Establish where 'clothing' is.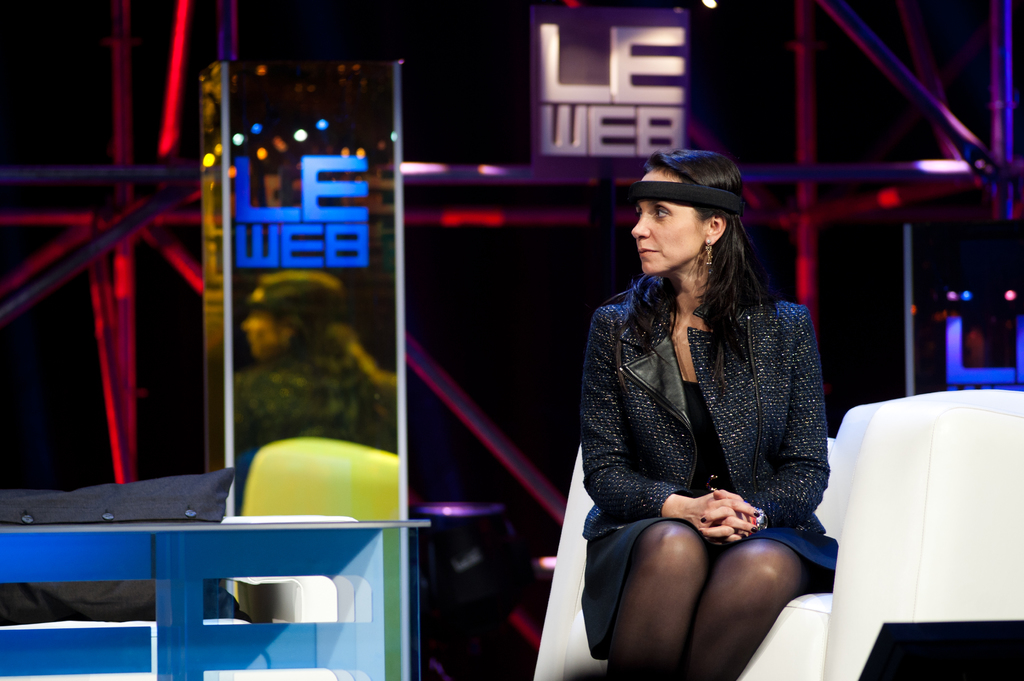
Established at x1=569 y1=517 x2=849 y2=584.
